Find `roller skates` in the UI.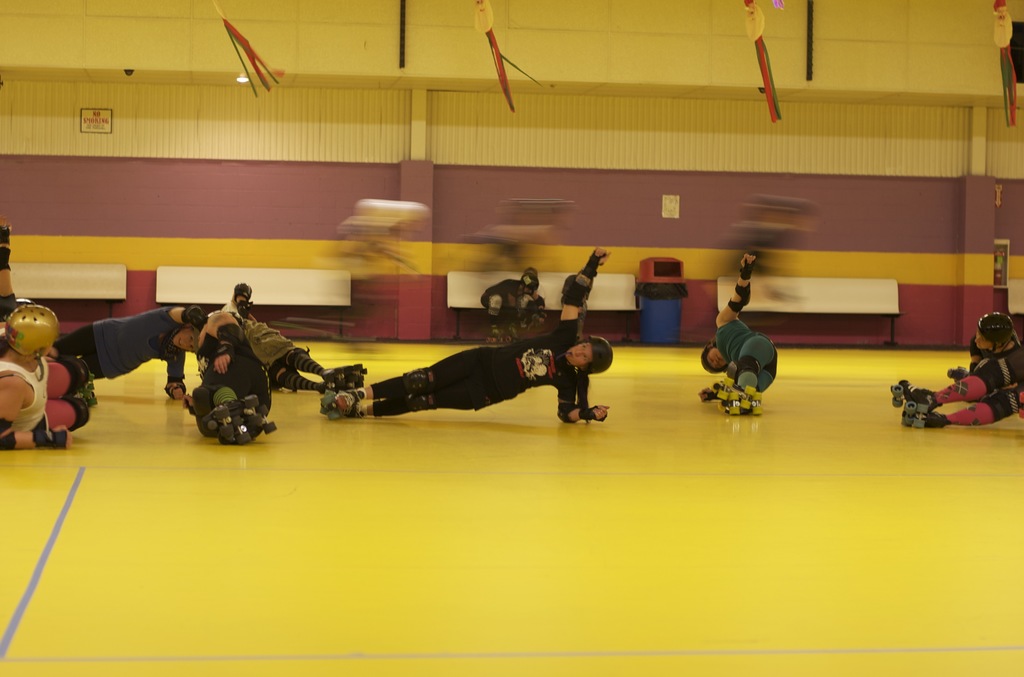
UI element at bbox=[486, 328, 500, 347].
